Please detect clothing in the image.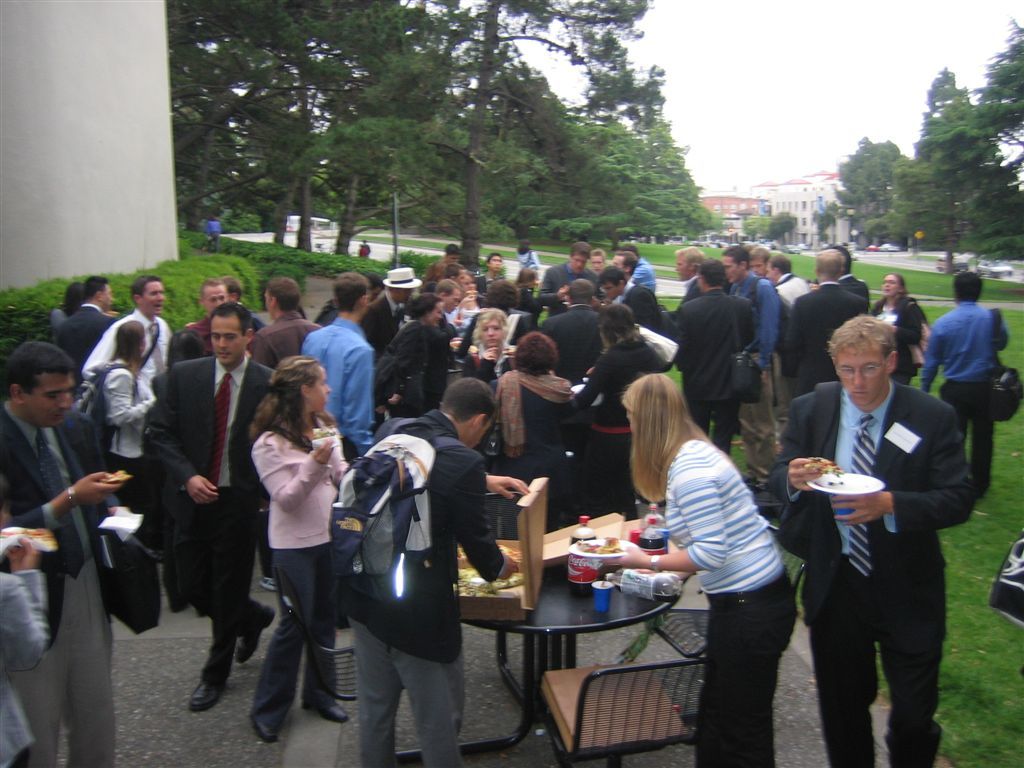
Rect(346, 415, 506, 766).
